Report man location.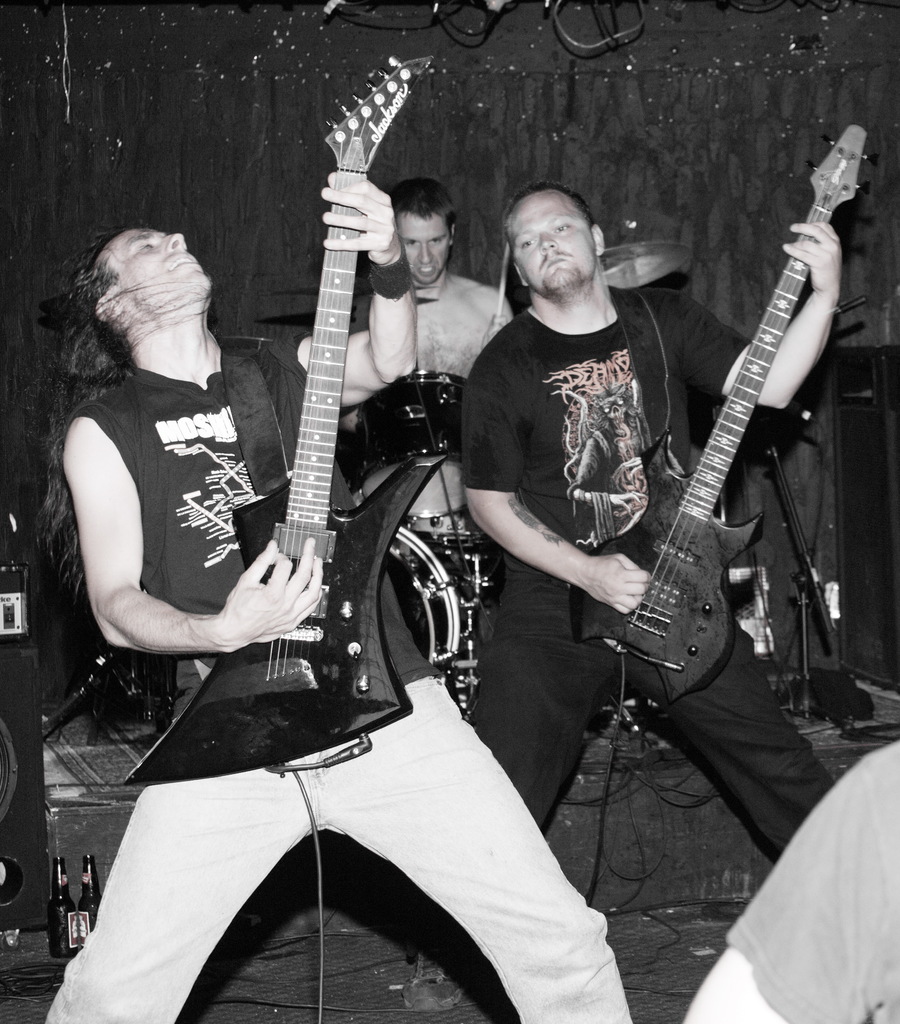
Report: <region>341, 182, 509, 534</region>.
